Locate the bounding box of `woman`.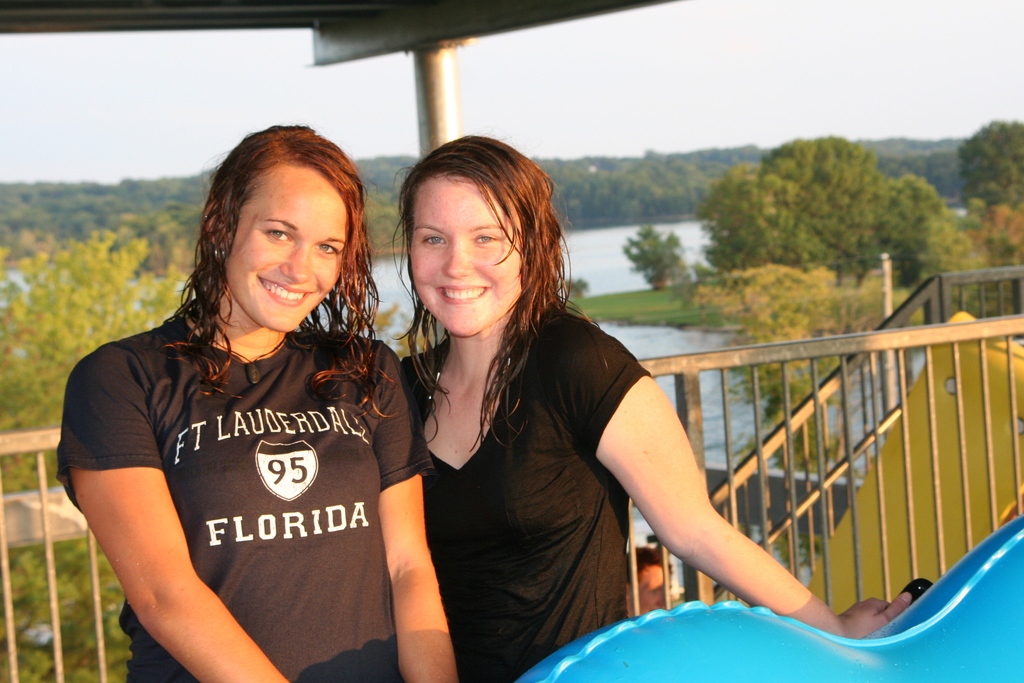
Bounding box: {"x1": 395, "y1": 120, "x2": 911, "y2": 682}.
